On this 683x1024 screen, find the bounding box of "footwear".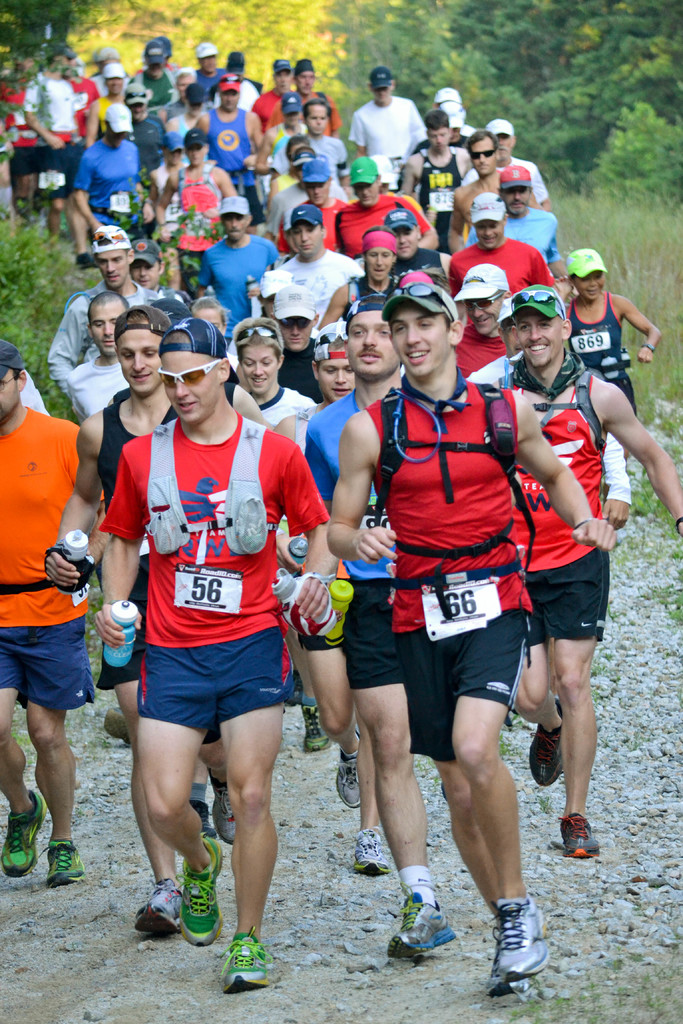
Bounding box: <region>0, 785, 50, 876</region>.
